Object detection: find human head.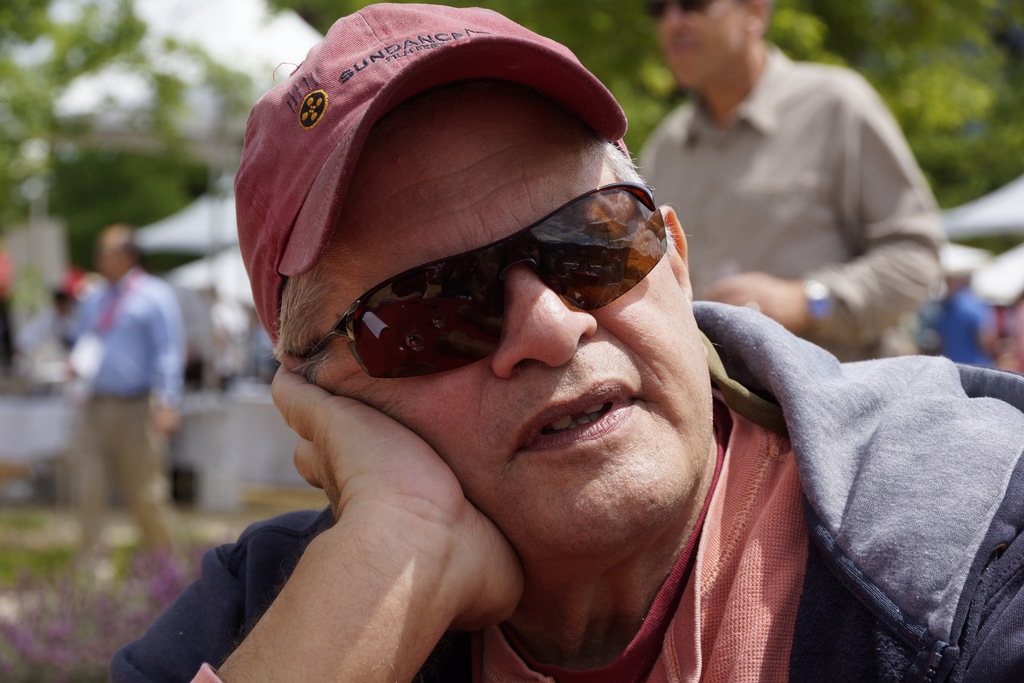
[left=659, top=0, right=760, bottom=95].
